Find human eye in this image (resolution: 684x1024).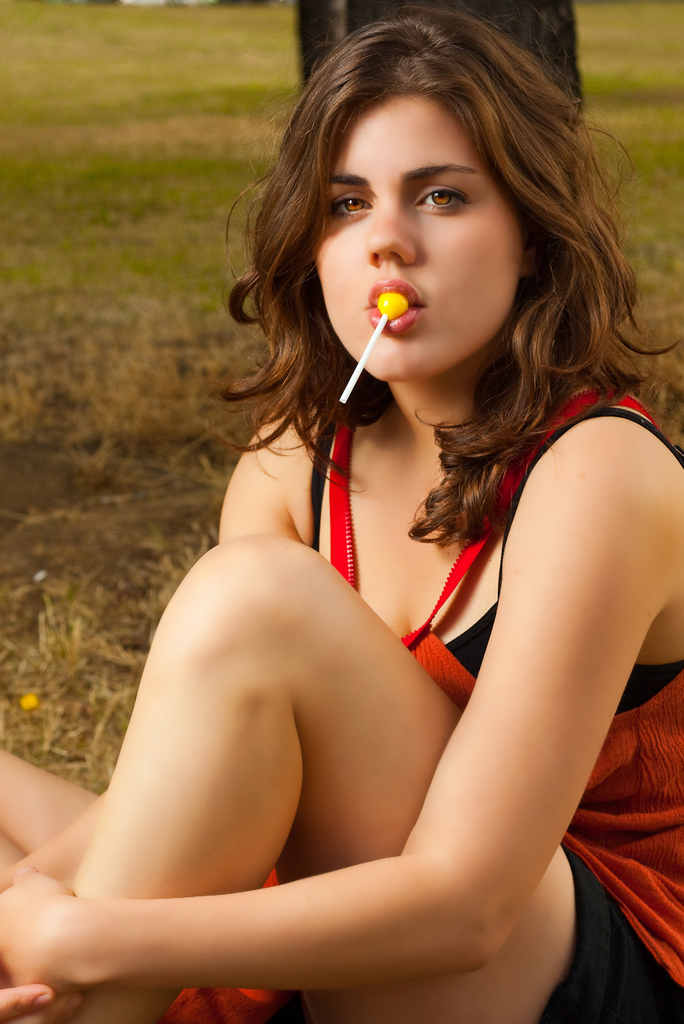
select_region(325, 194, 373, 224).
